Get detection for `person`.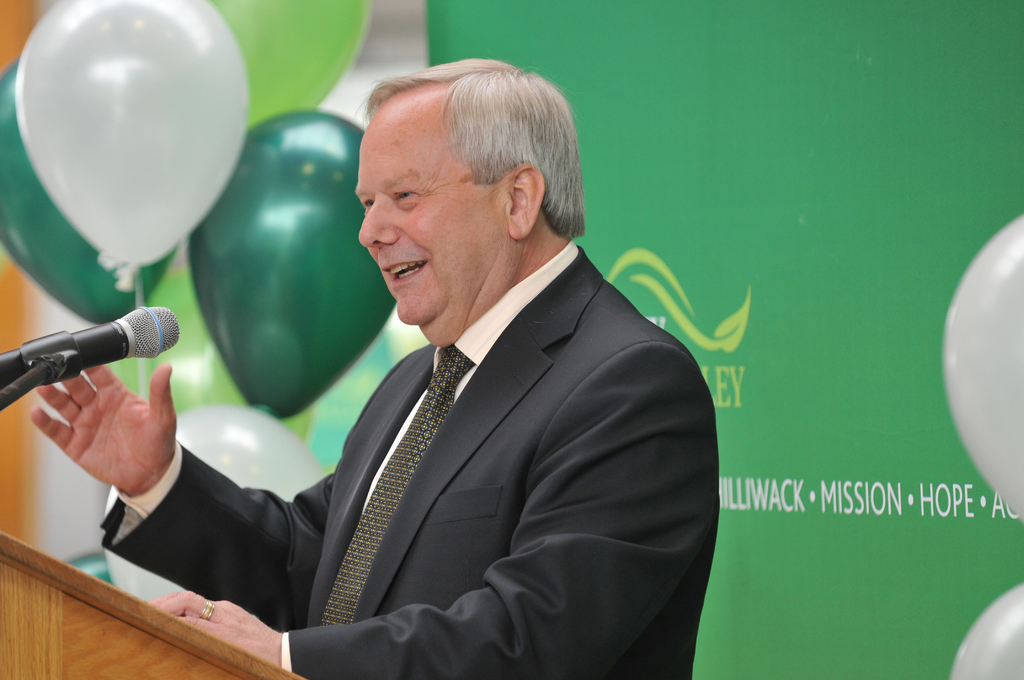
Detection: Rect(120, 65, 749, 677).
